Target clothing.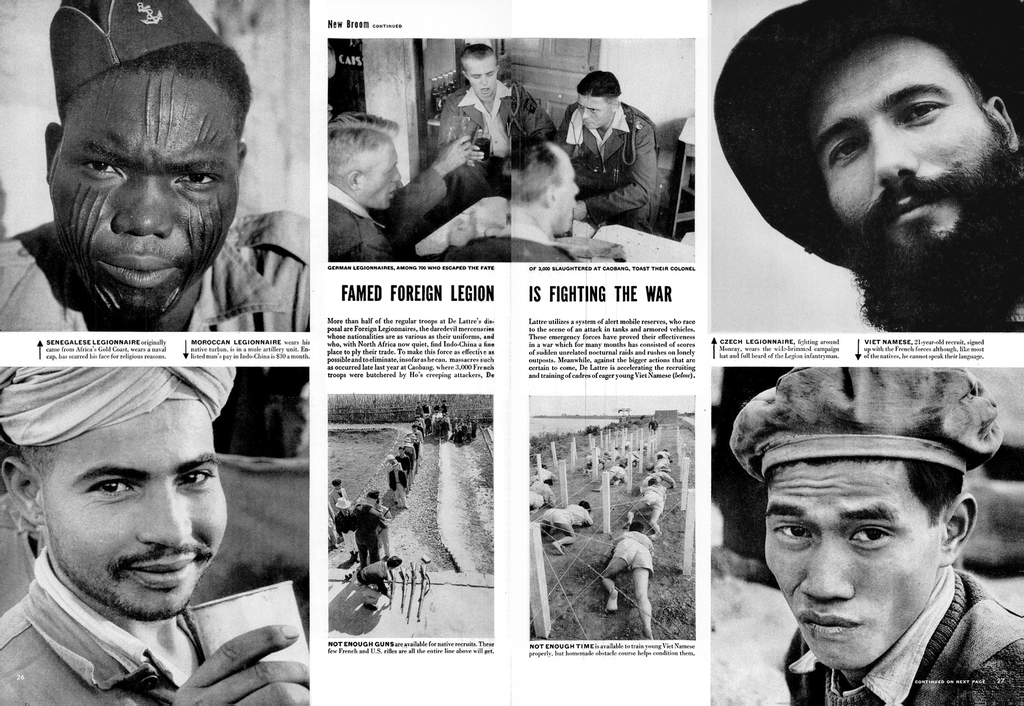
Target region: locate(786, 571, 1023, 705).
